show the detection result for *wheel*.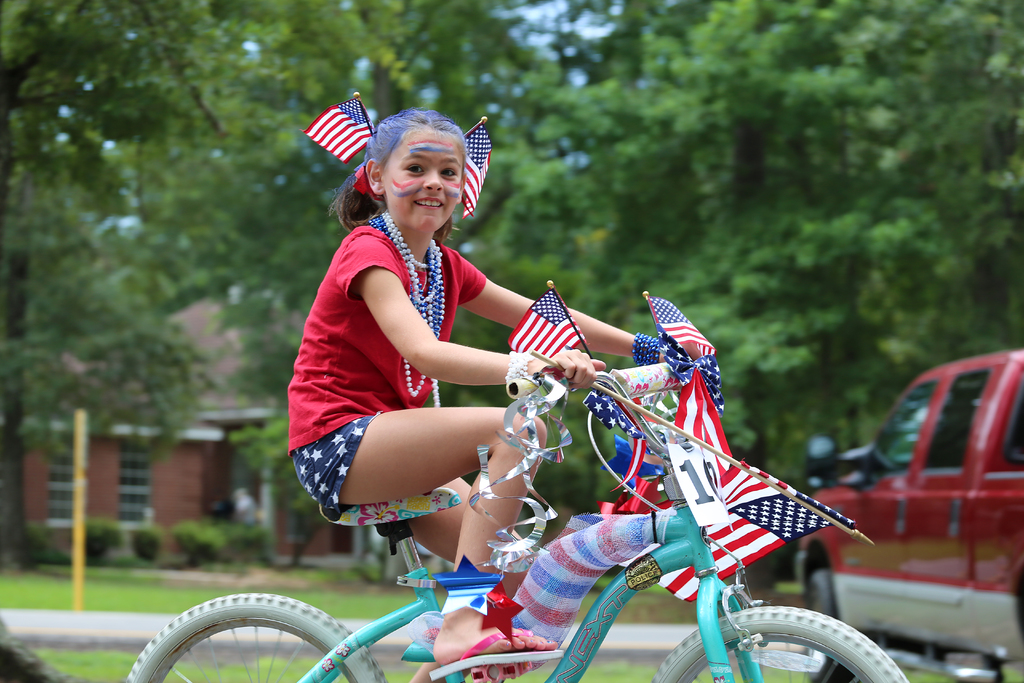
648 603 909 682.
